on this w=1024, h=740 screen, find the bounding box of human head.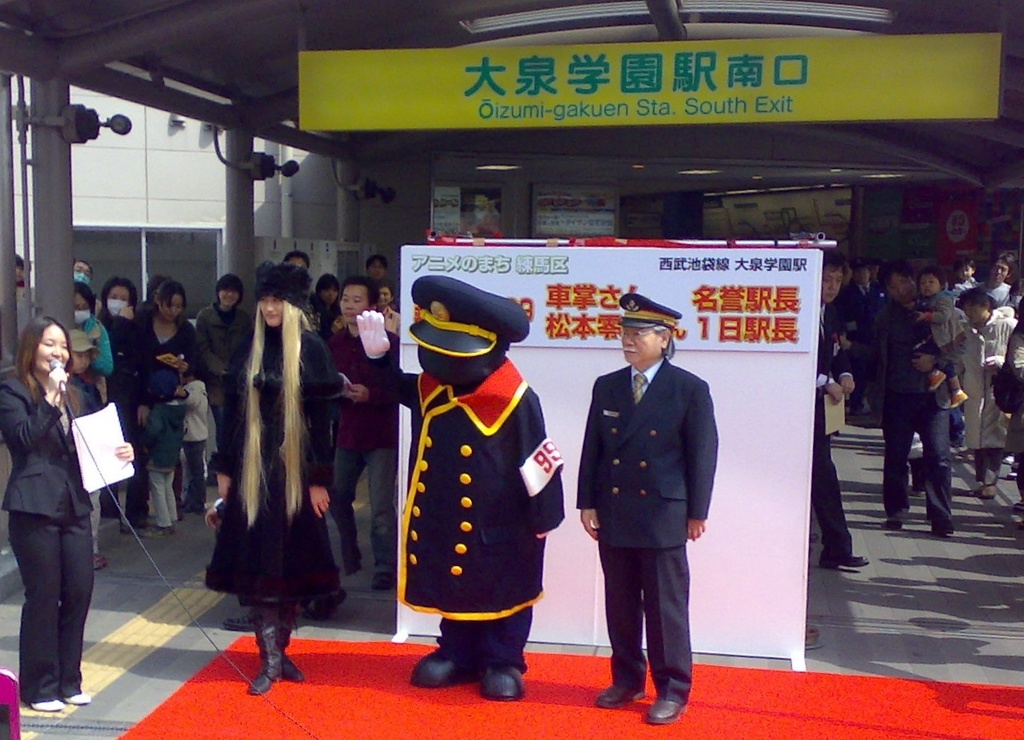
Bounding box: <region>281, 251, 313, 280</region>.
